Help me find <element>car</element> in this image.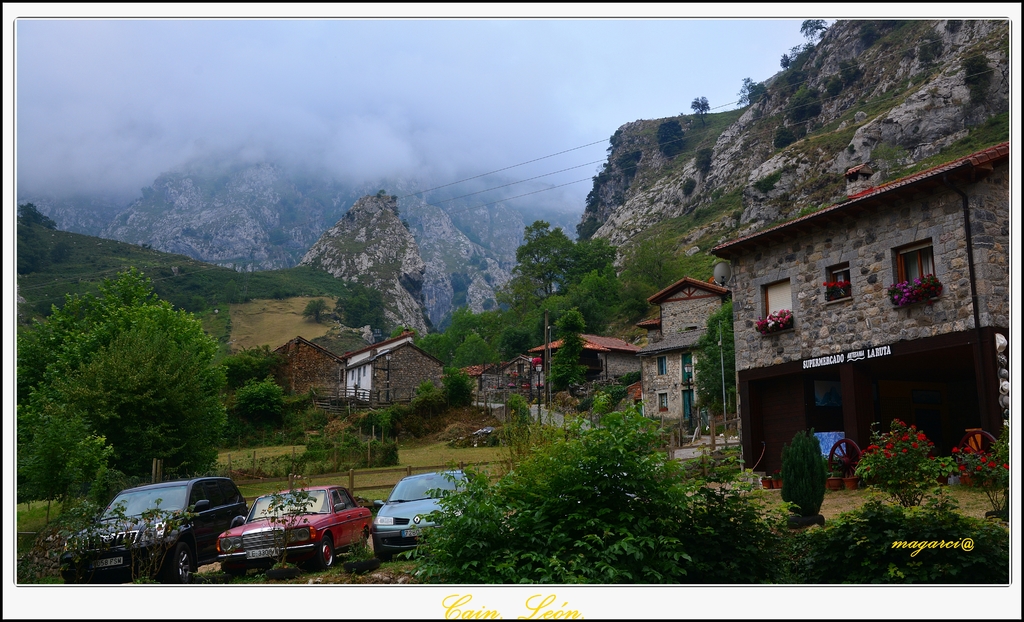
Found it: <region>372, 463, 490, 562</region>.
